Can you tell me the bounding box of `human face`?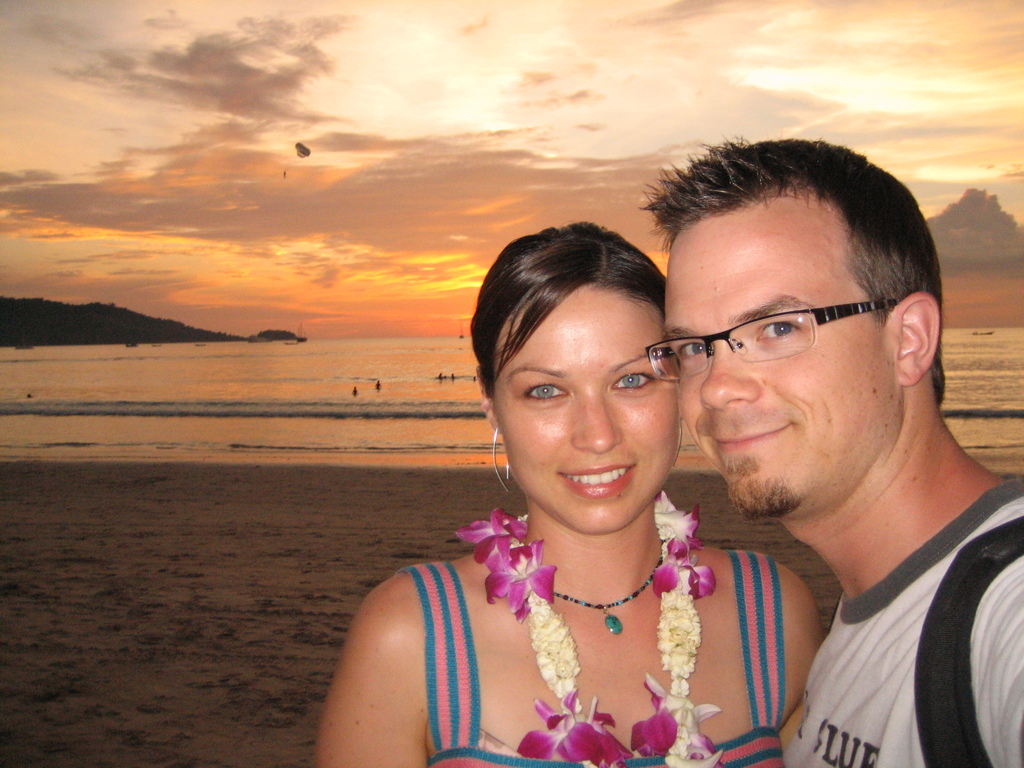
region(661, 214, 895, 516).
